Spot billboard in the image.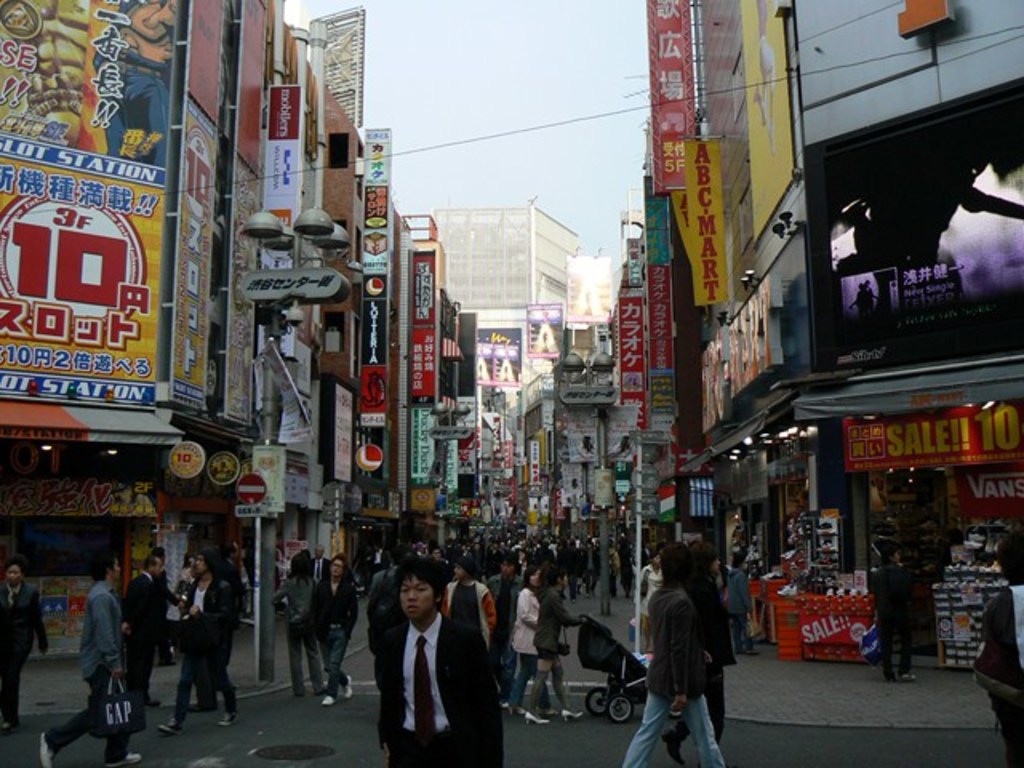
billboard found at (181,0,226,125).
